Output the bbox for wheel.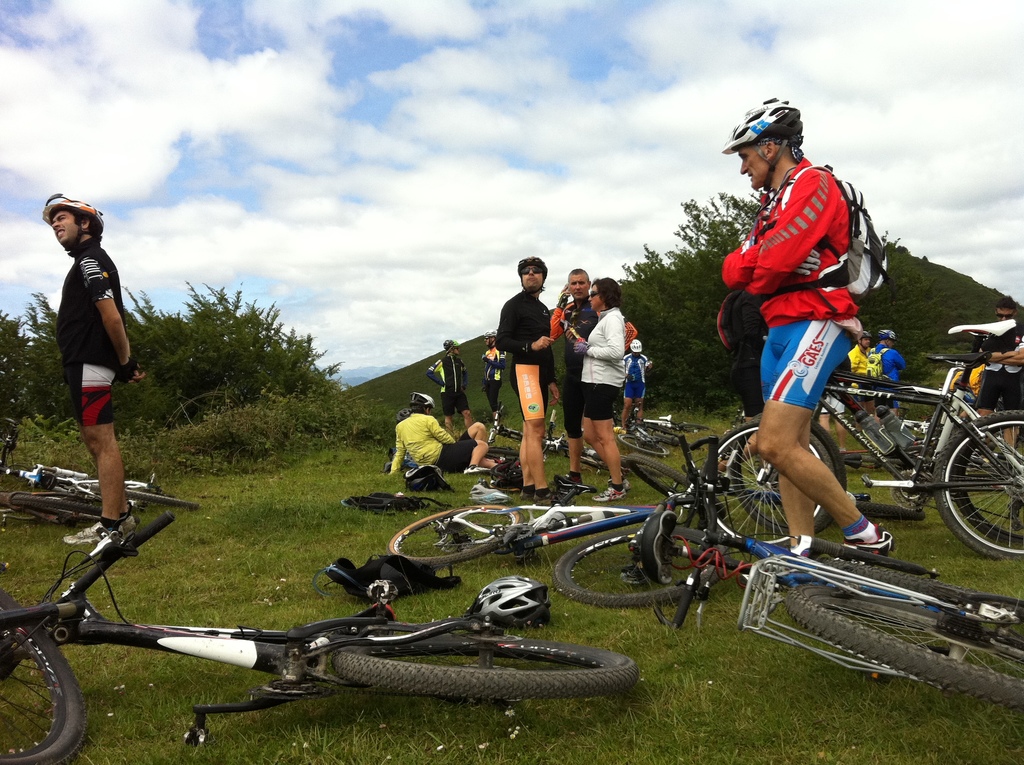
<bbox>88, 486, 200, 508</bbox>.
